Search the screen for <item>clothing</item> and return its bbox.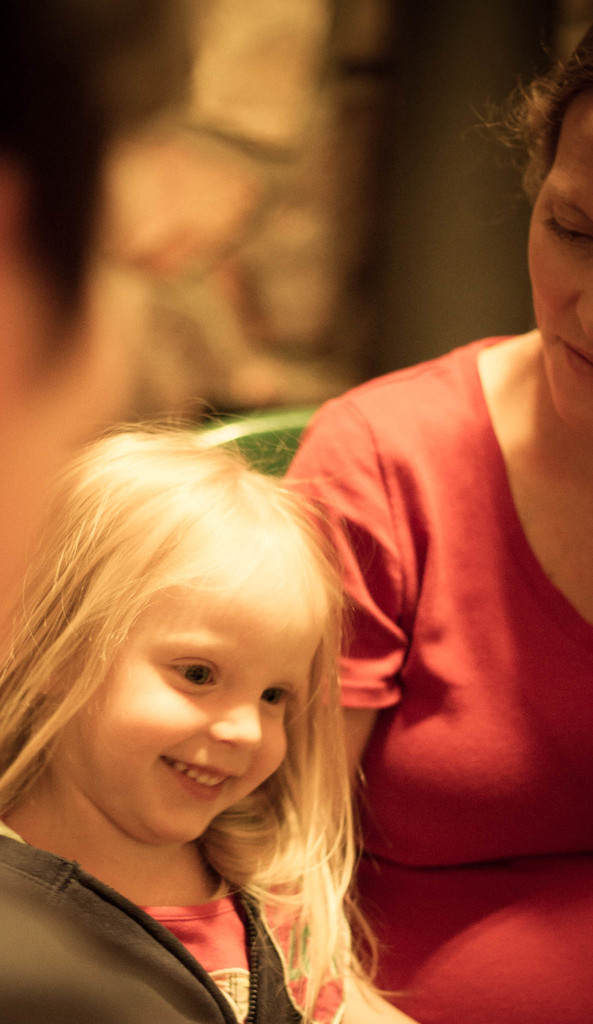
Found: 0, 810, 360, 1023.
